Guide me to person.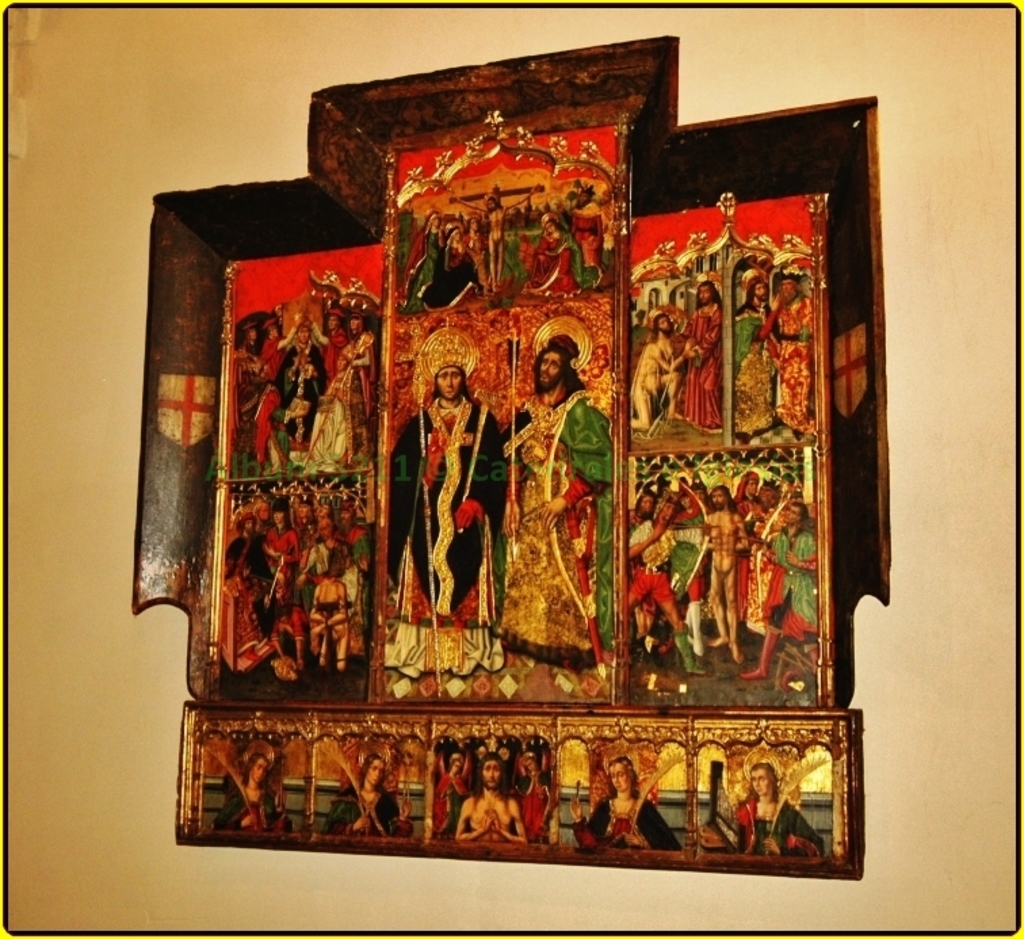
Guidance: 397:321:508:692.
